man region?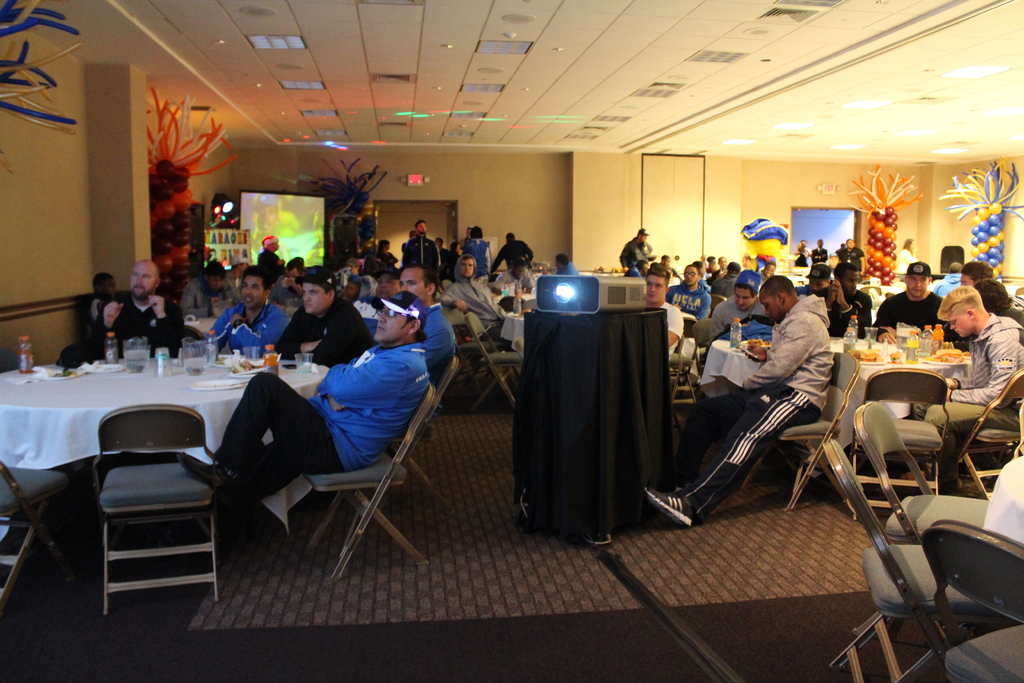
(463,229,471,244)
